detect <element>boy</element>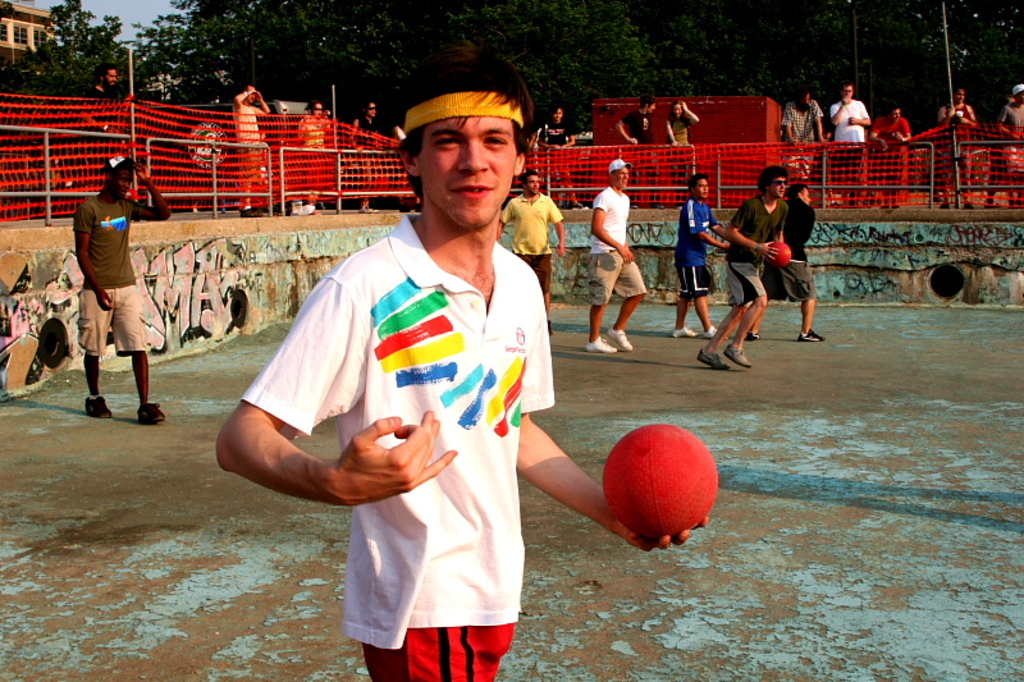
691:157:788:381
